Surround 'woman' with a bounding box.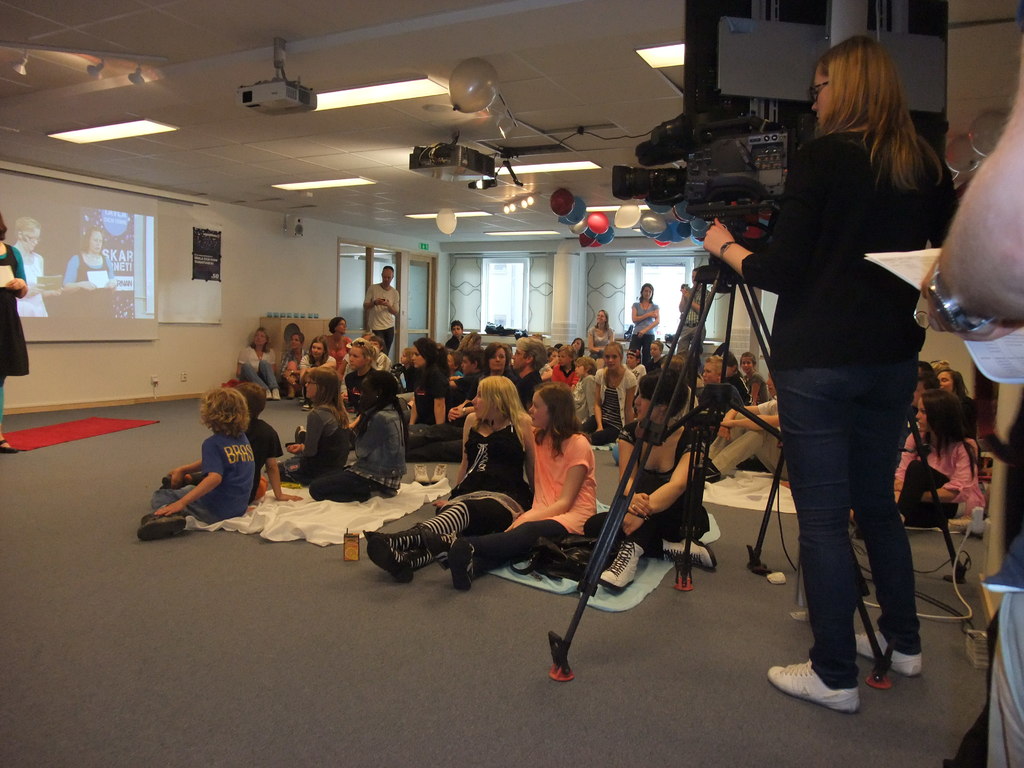
[x1=366, y1=367, x2=535, y2=587].
